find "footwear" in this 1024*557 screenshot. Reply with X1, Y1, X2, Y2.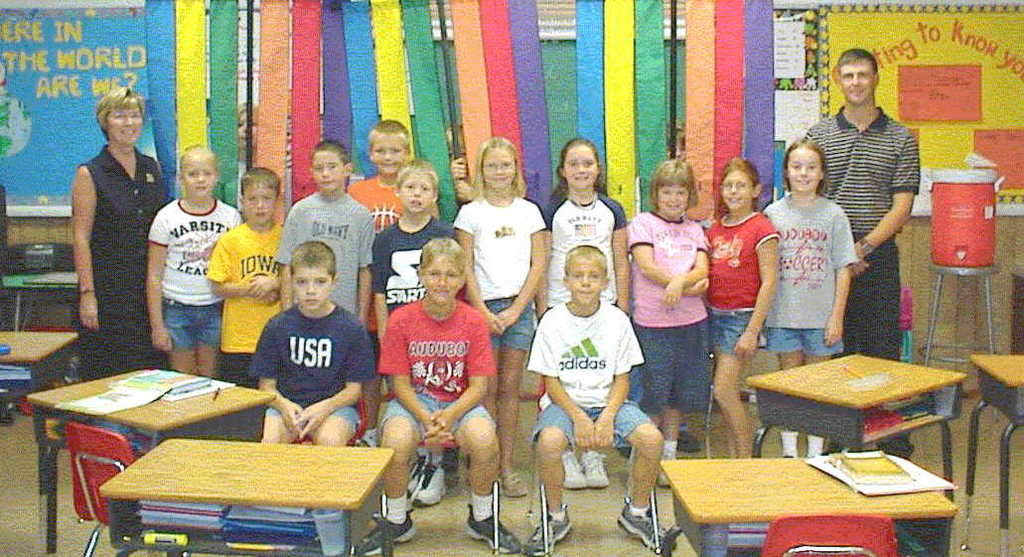
358, 510, 418, 554.
